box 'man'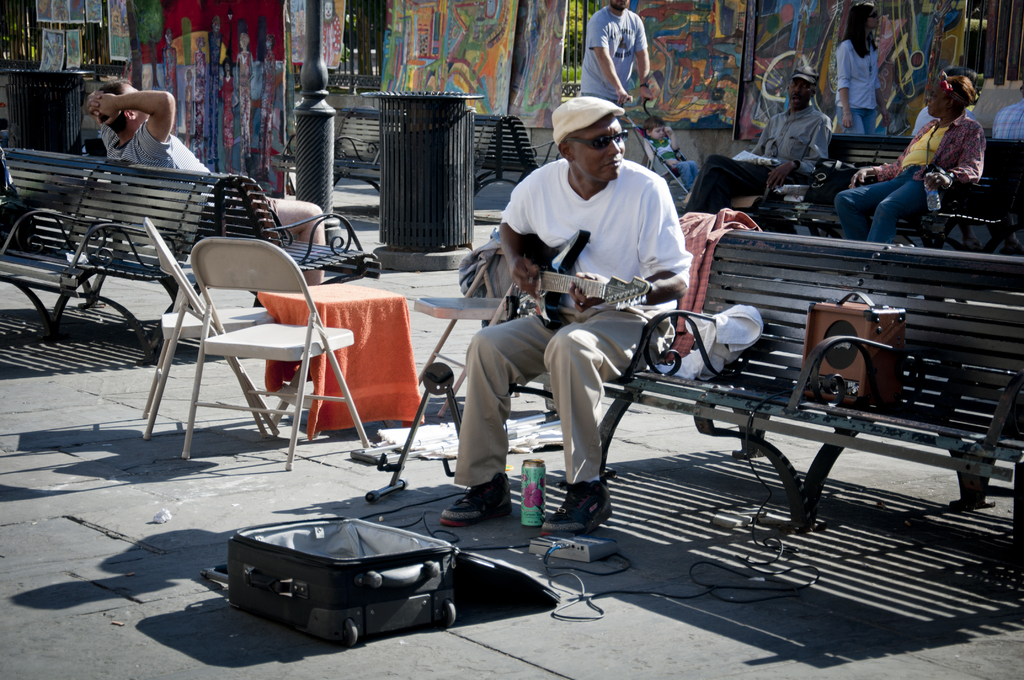
831:76:993:252
